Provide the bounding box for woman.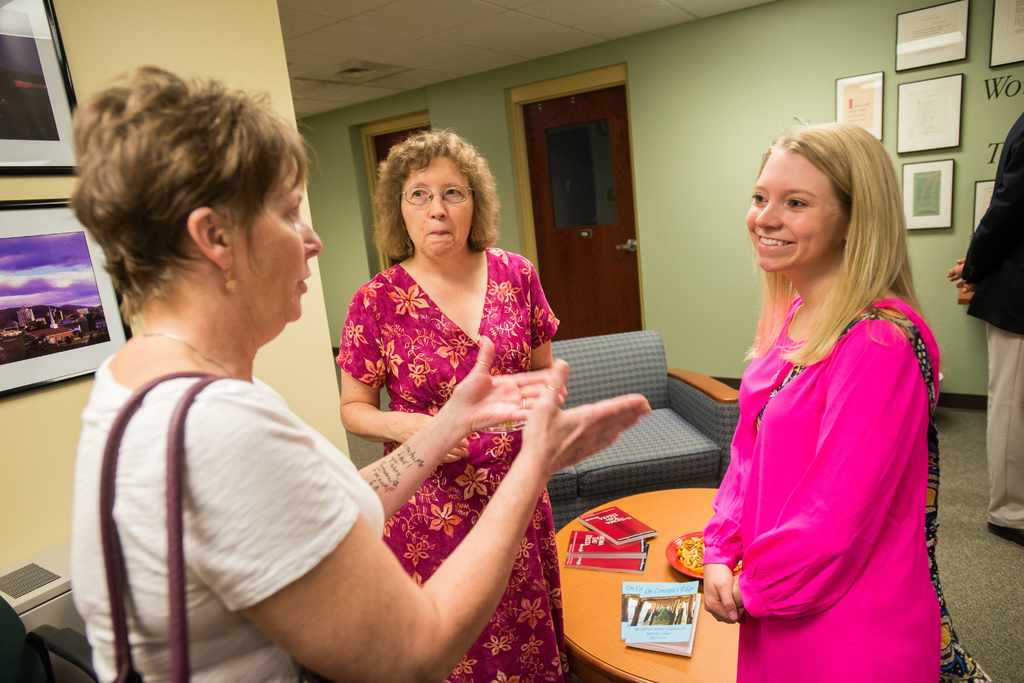
[60, 64, 642, 682].
